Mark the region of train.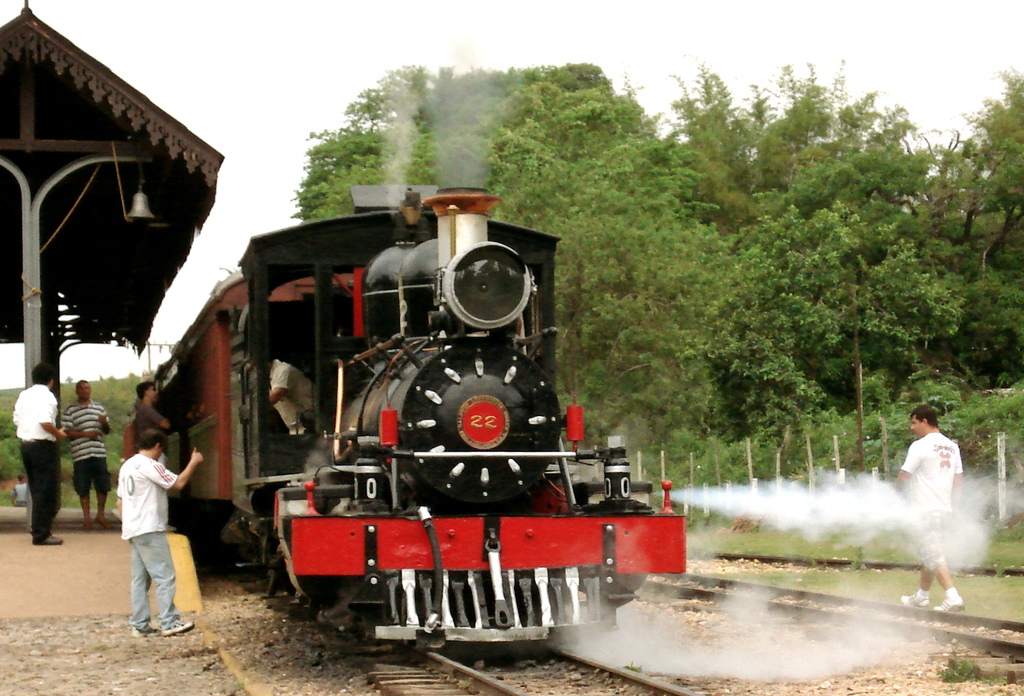
Region: [left=154, top=186, right=687, bottom=652].
